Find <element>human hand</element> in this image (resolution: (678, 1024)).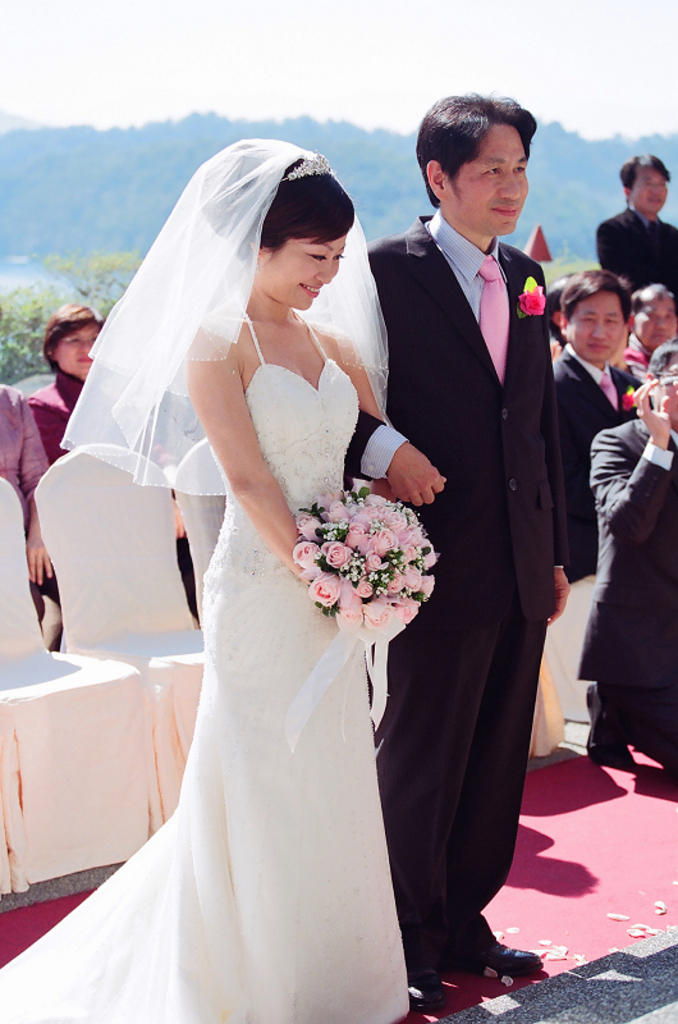
629 374 672 436.
